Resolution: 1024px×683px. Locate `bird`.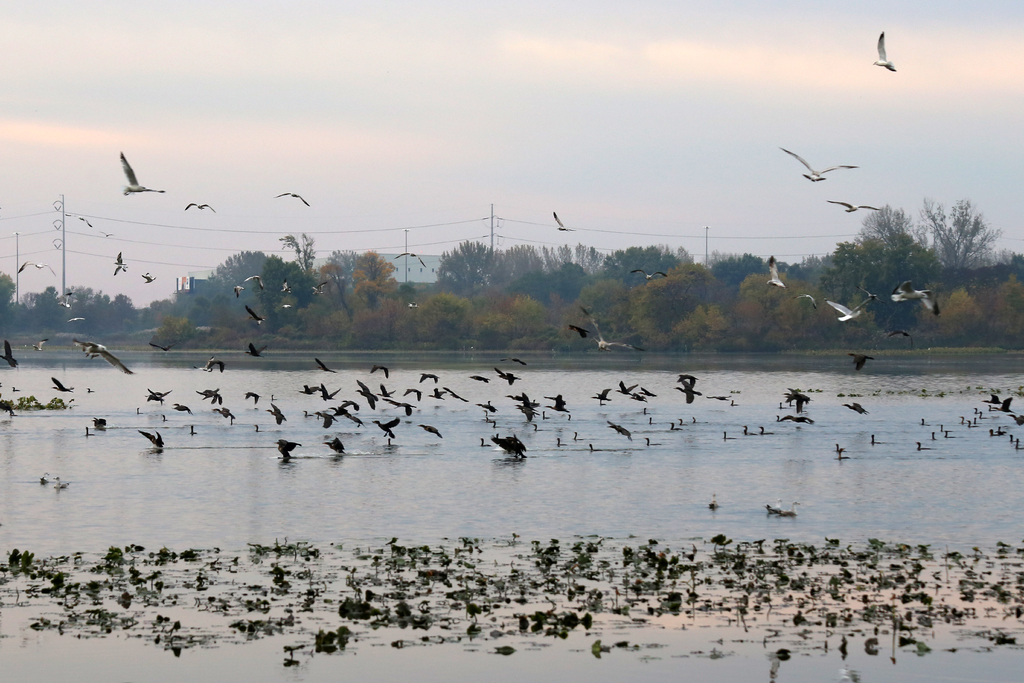
x1=595 y1=386 x2=611 y2=404.
